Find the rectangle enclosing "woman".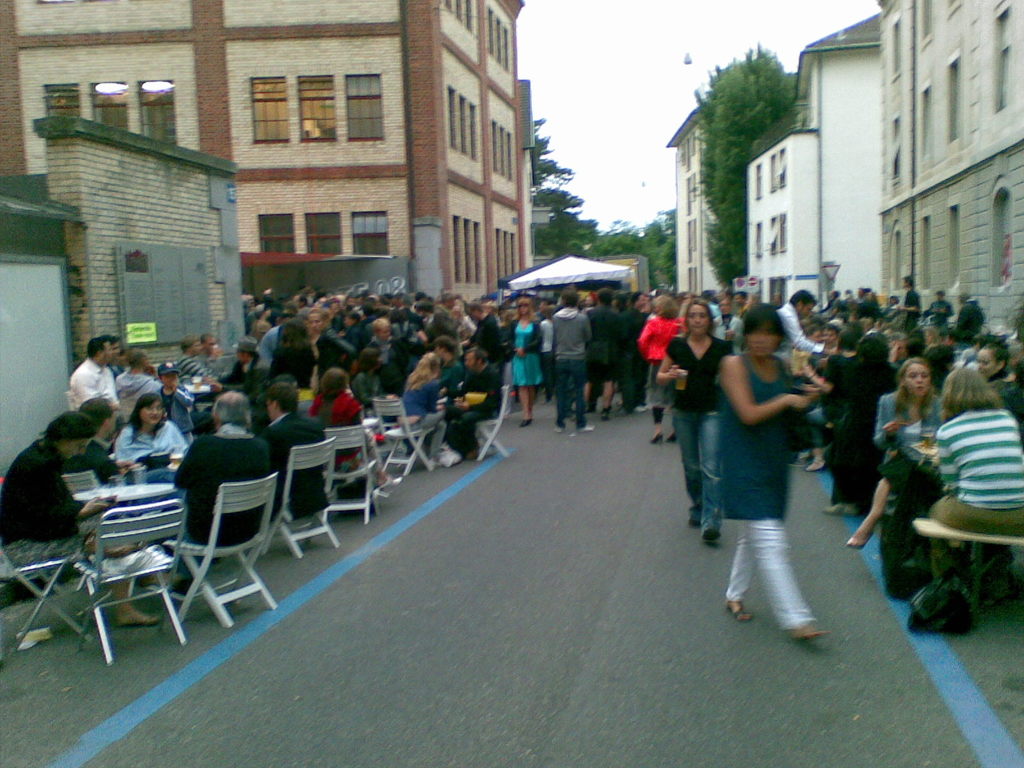
308:369:390:500.
